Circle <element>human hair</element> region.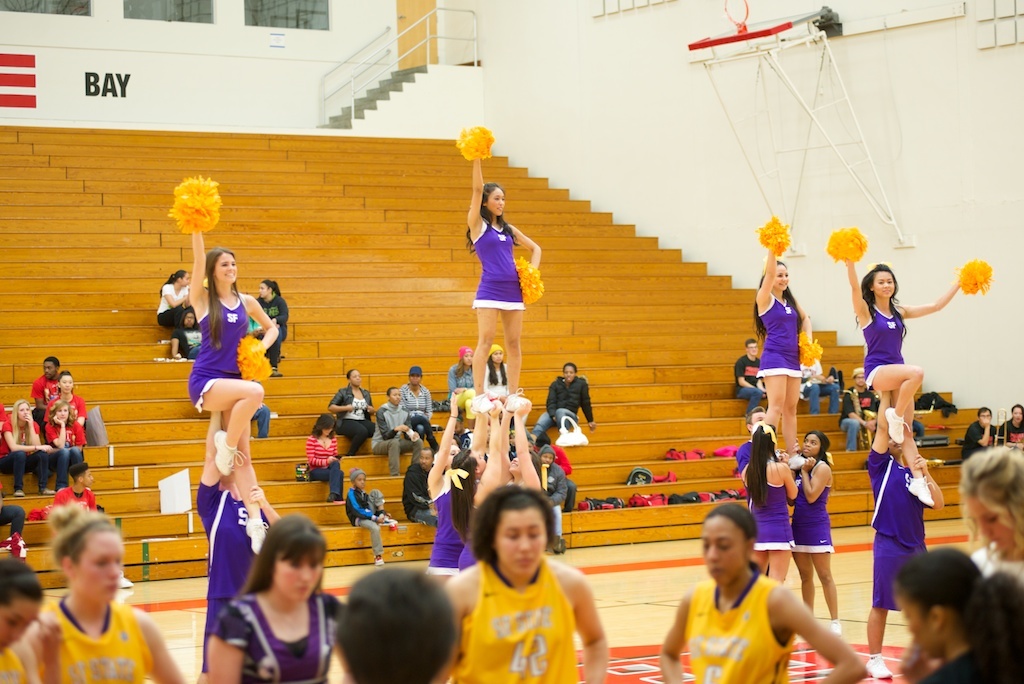
Region: {"x1": 1011, "y1": 405, "x2": 1023, "y2": 420}.
